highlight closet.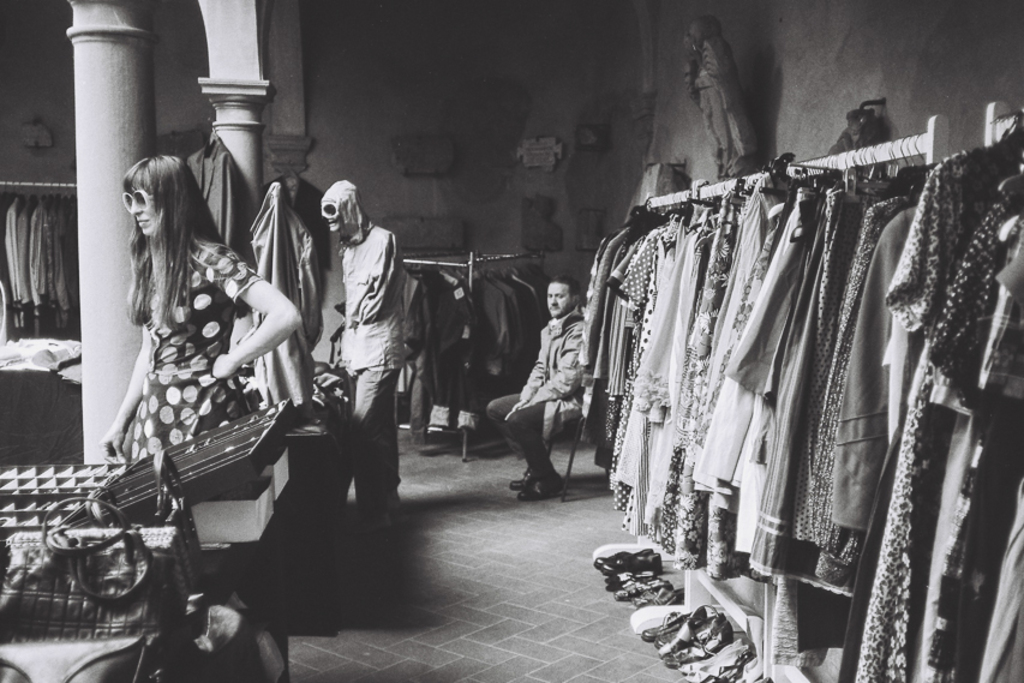
Highlighted region: {"x1": 570, "y1": 126, "x2": 936, "y2": 601}.
